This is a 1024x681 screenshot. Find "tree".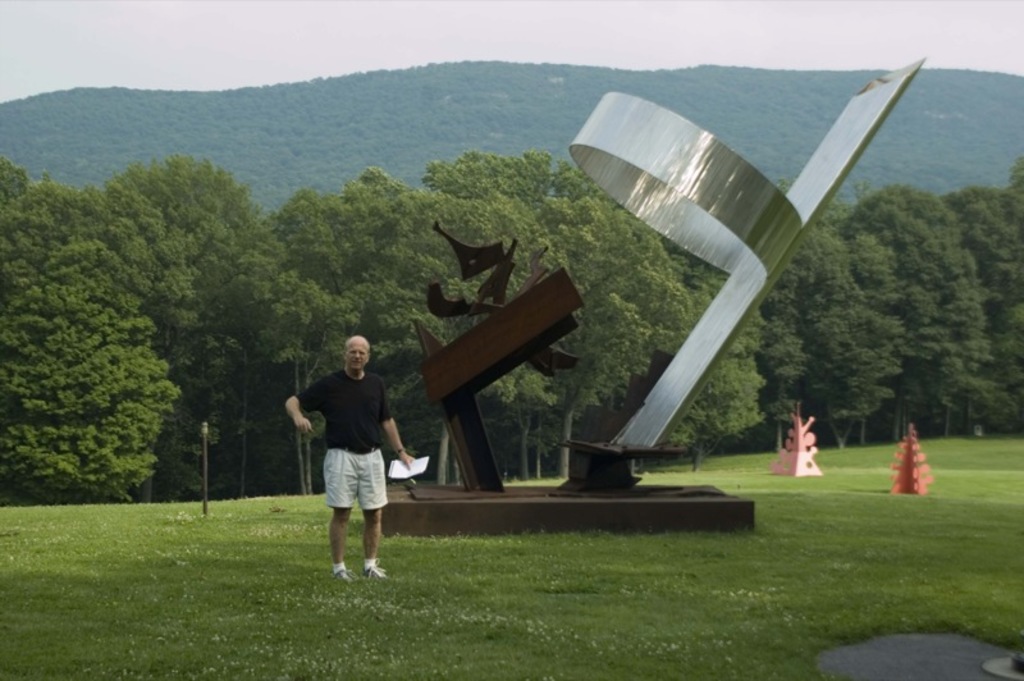
Bounding box: rect(13, 125, 264, 527).
